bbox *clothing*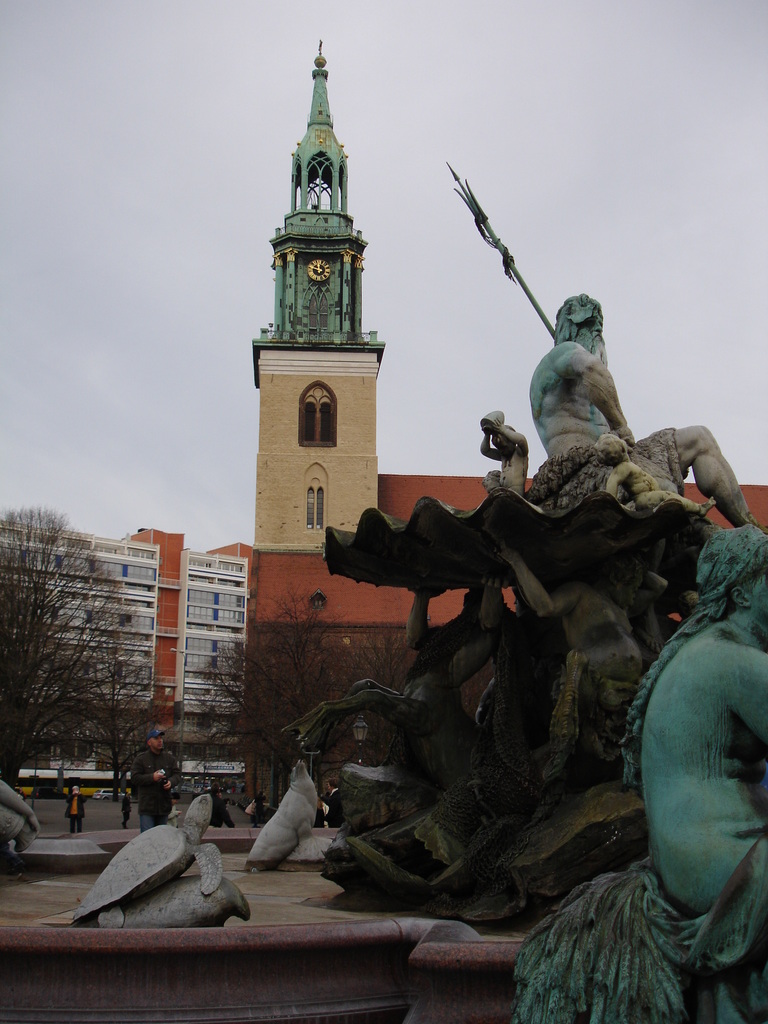
[66,795,86,836]
